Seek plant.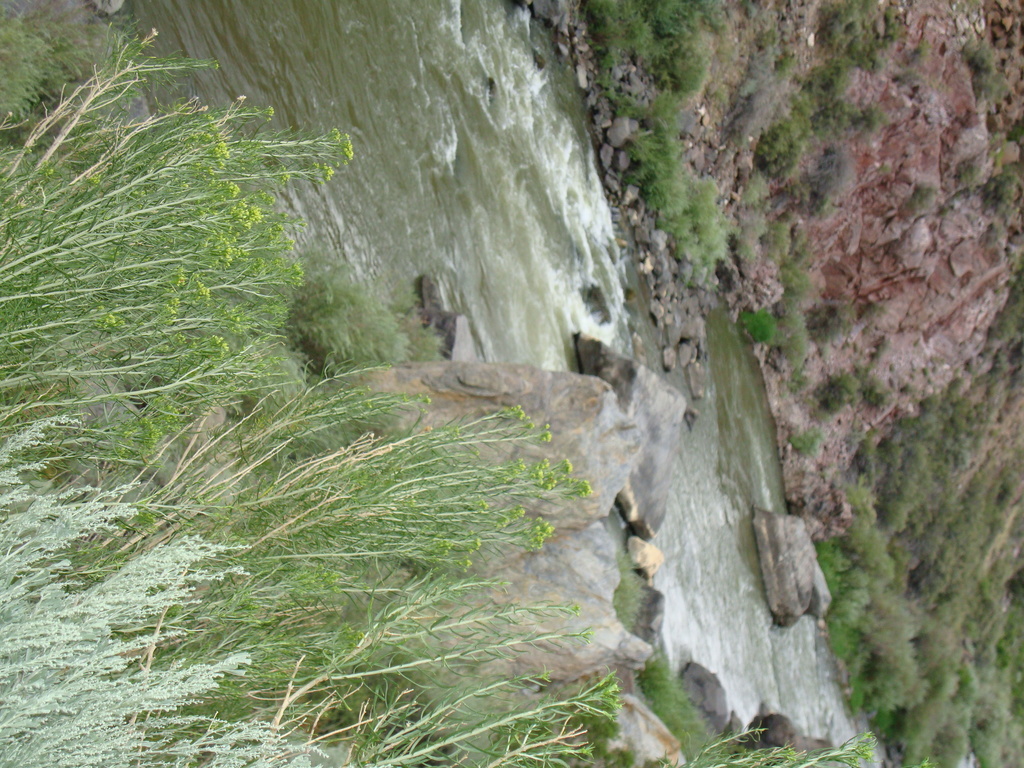
bbox=[951, 157, 981, 190].
